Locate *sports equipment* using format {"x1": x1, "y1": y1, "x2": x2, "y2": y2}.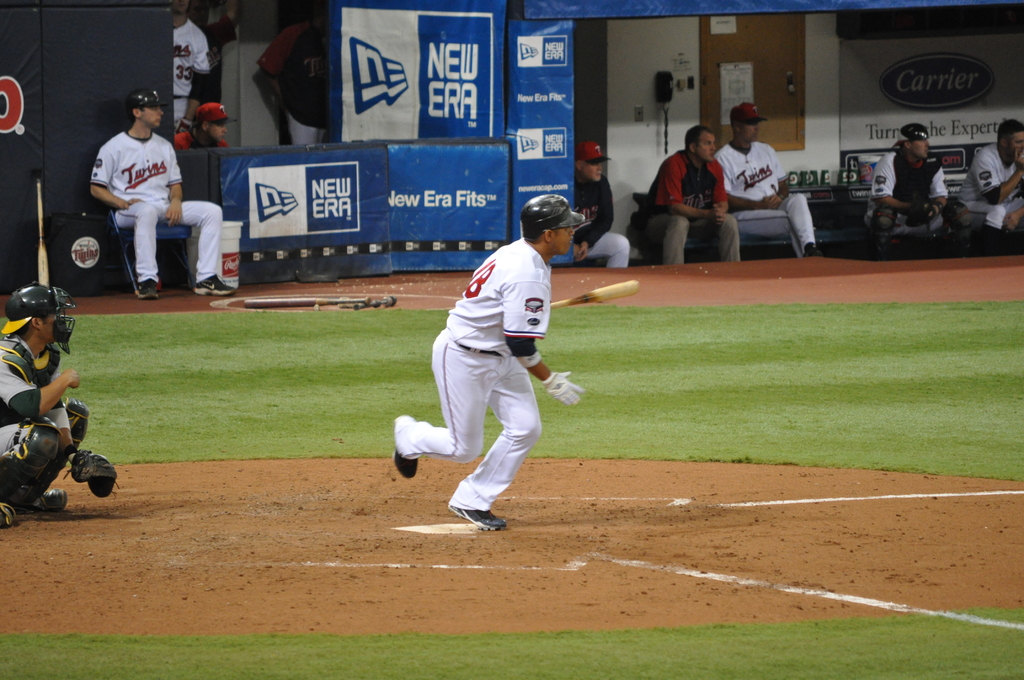
{"x1": 32, "y1": 401, "x2": 90, "y2": 500}.
